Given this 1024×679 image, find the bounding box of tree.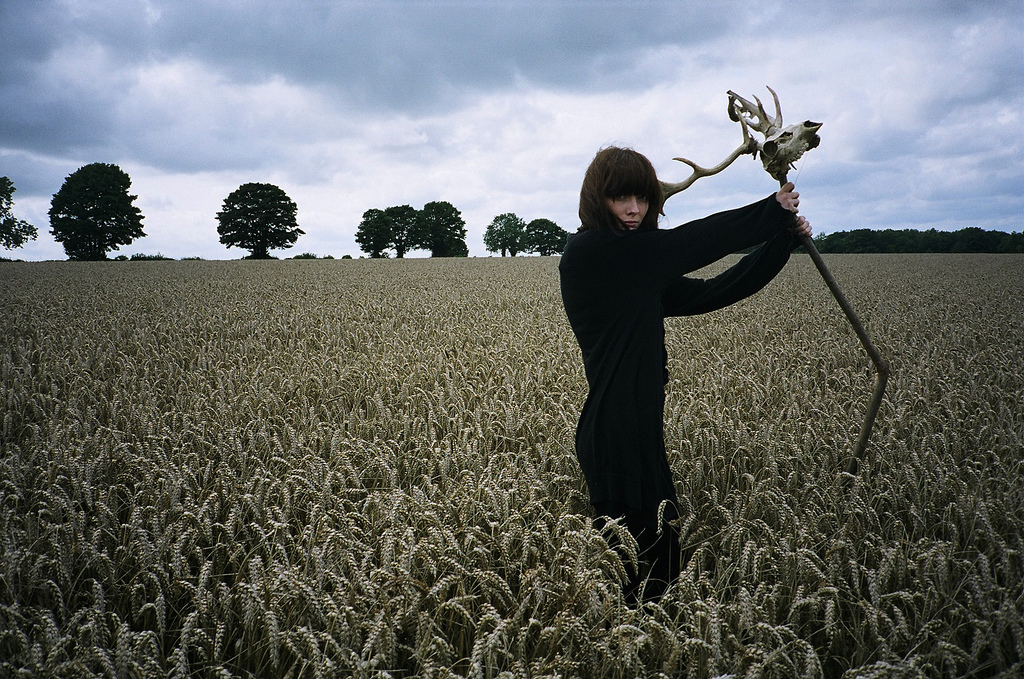
x1=0, y1=169, x2=42, y2=246.
